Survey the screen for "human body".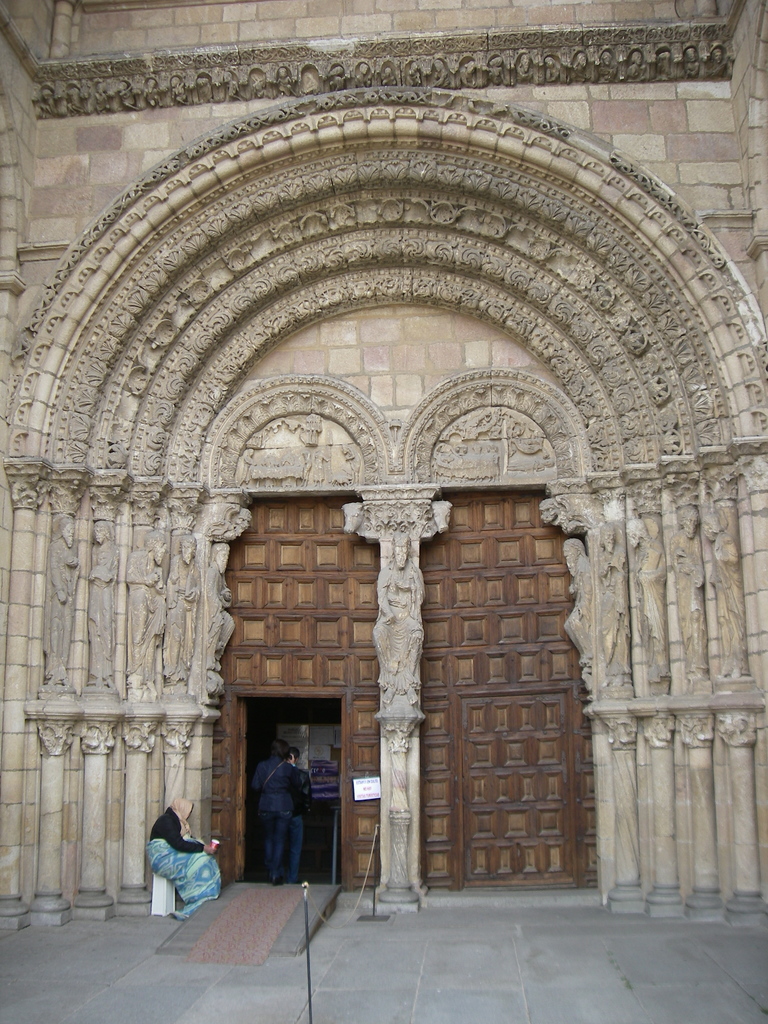
Survey found: 284, 764, 314, 881.
